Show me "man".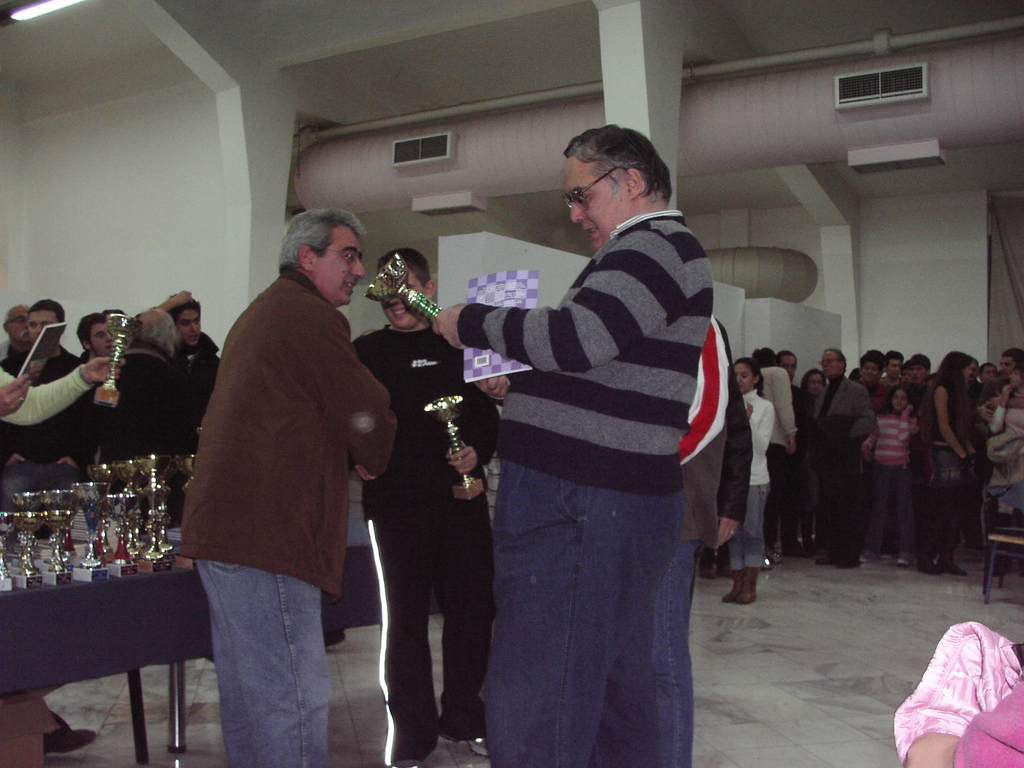
"man" is here: <box>801,352,876,572</box>.
